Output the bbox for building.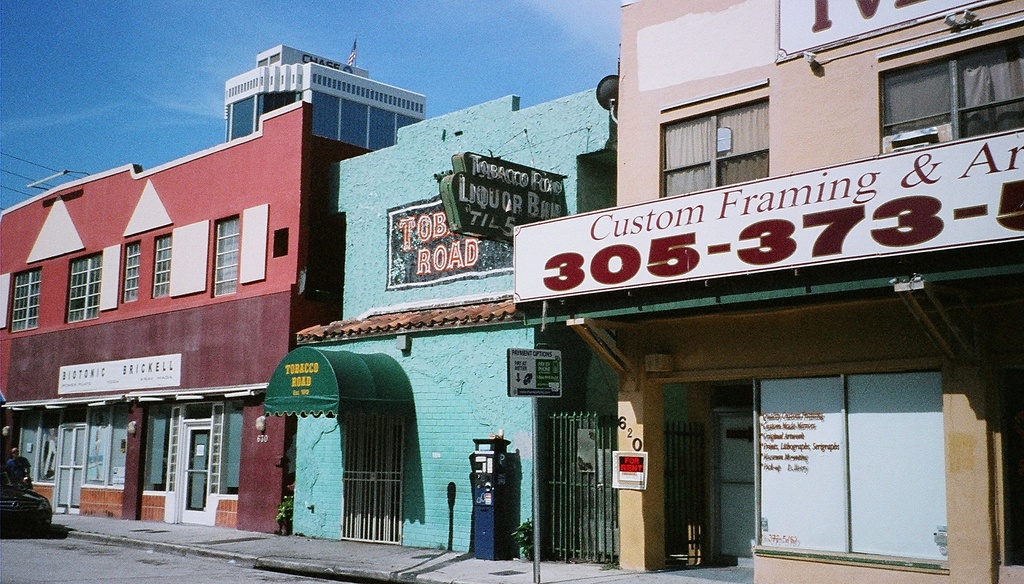
<box>223,41,425,143</box>.
